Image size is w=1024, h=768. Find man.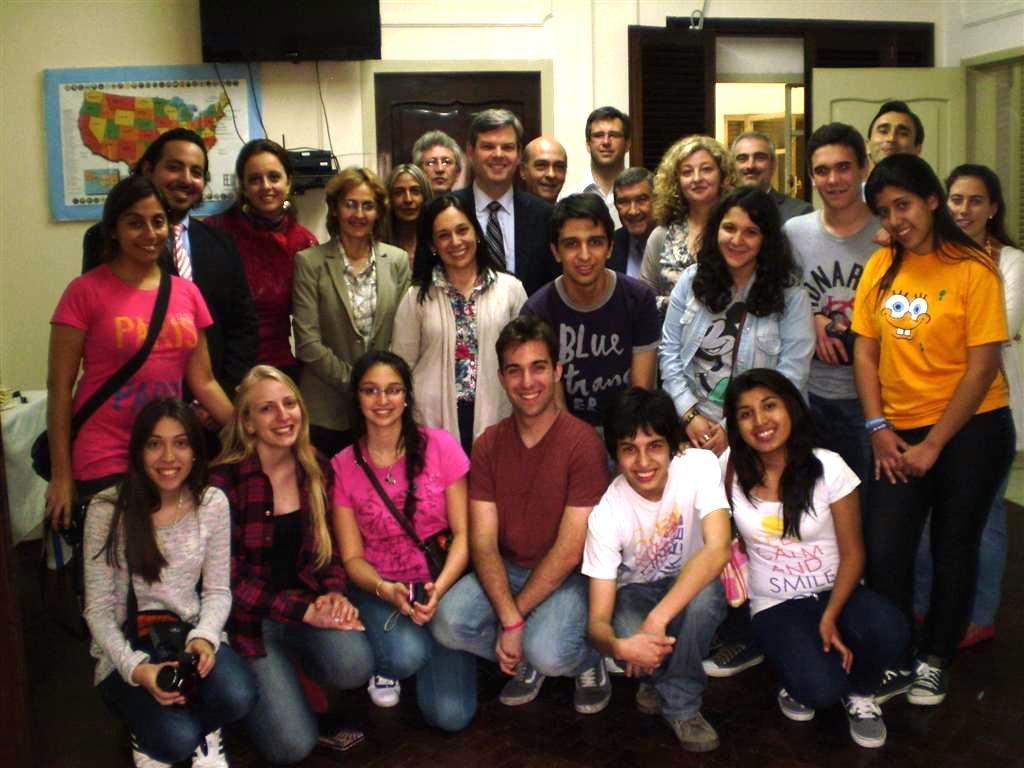
[left=86, top=126, right=253, bottom=404].
